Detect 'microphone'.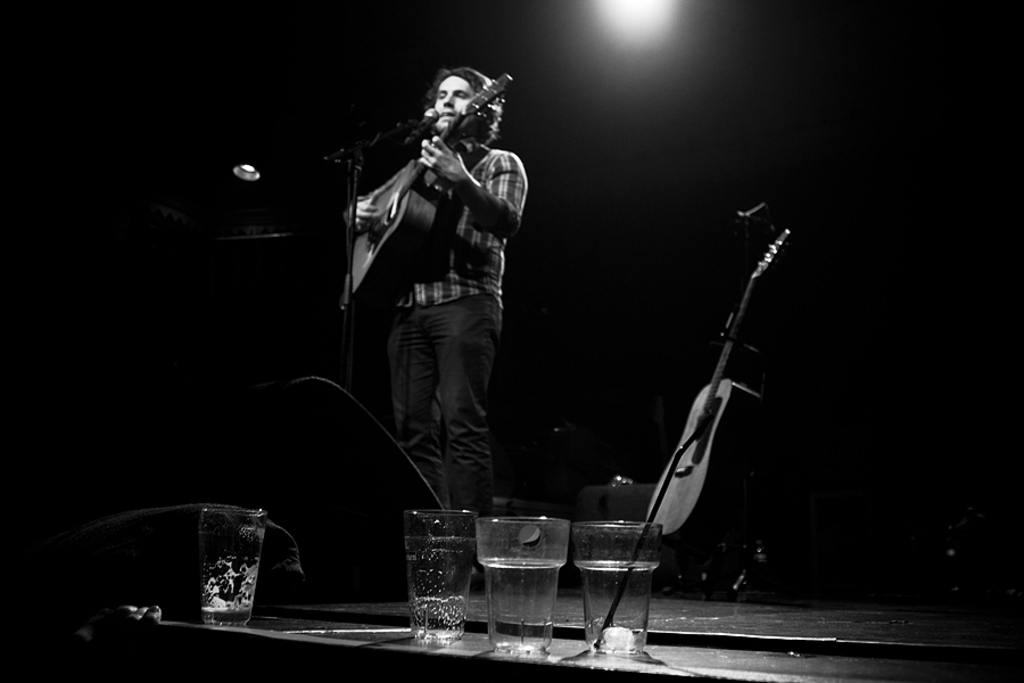
Detected at (left=406, top=106, right=438, bottom=143).
